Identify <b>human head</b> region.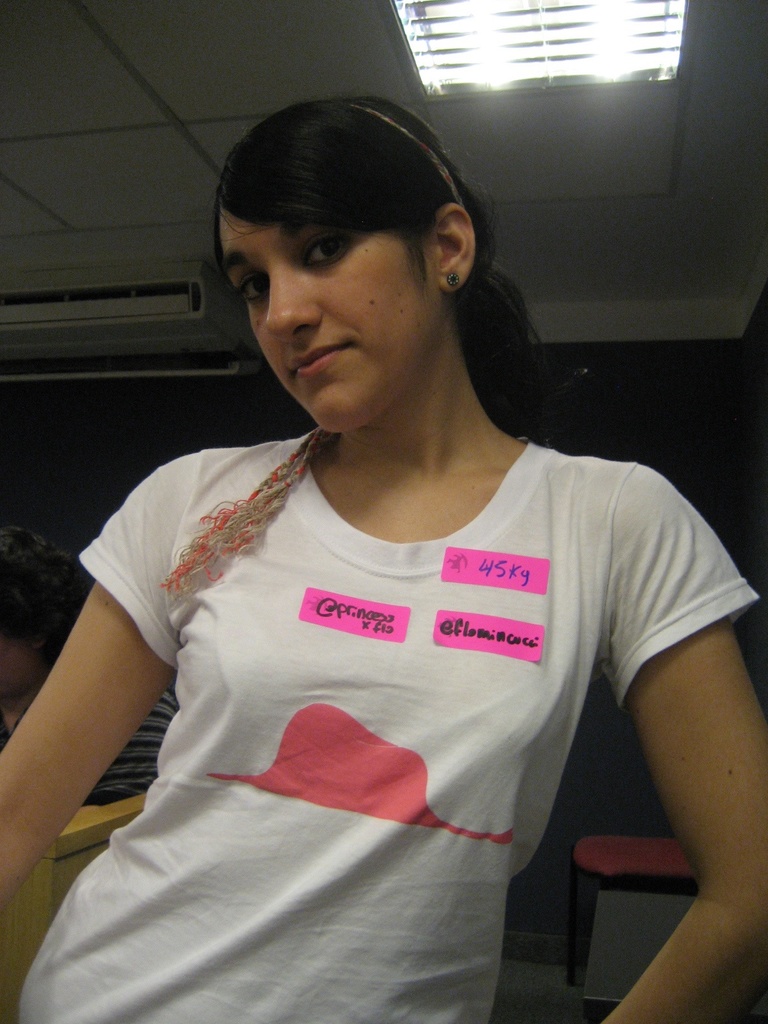
Region: pyautogui.locateOnScreen(0, 522, 88, 715).
